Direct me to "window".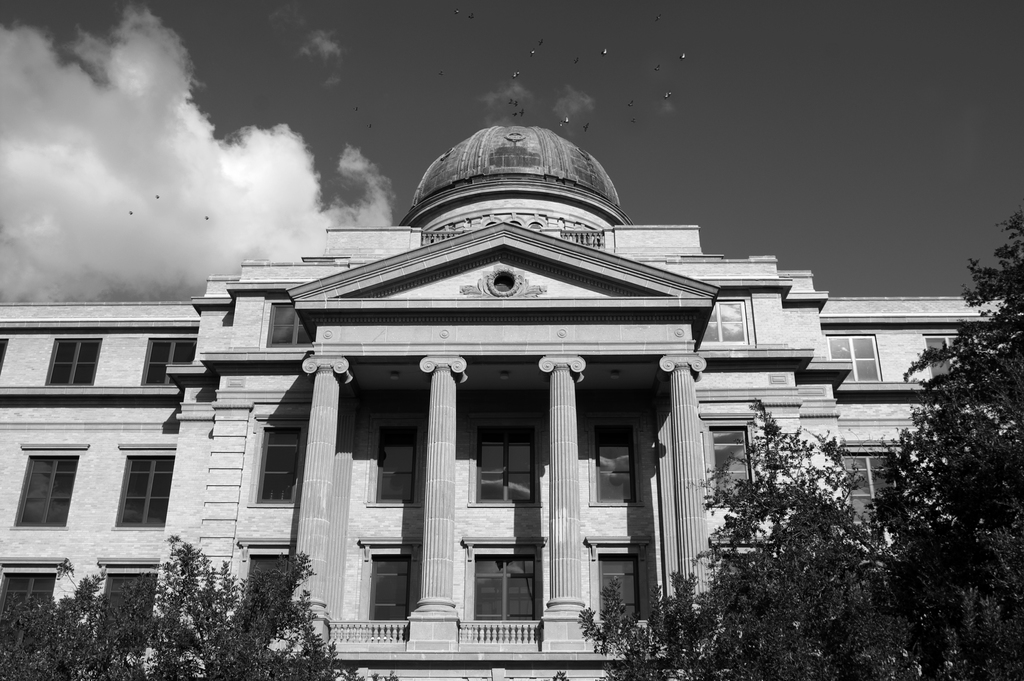
Direction: detection(468, 425, 540, 504).
